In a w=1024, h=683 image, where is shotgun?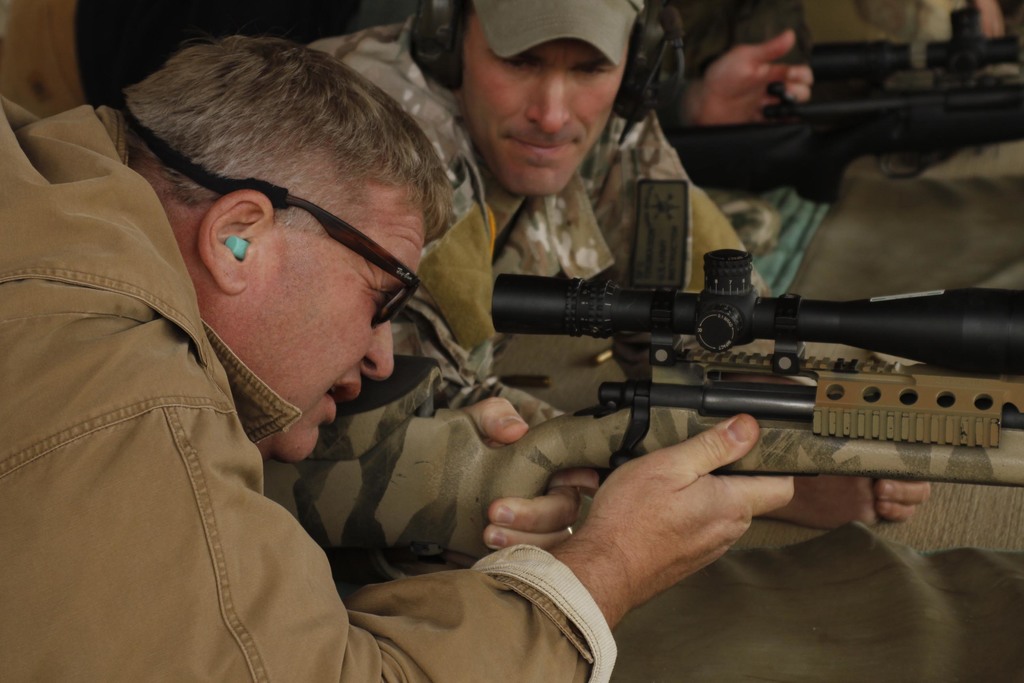
l=654, t=75, r=1023, b=209.
